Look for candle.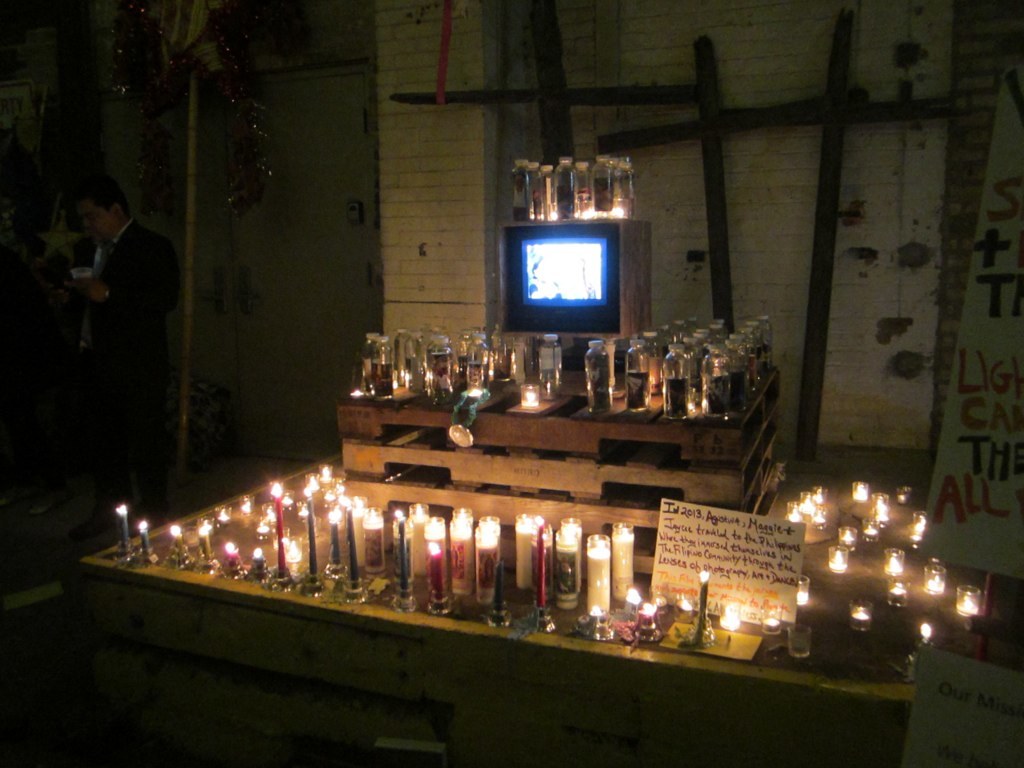
Found: rect(832, 550, 845, 574).
